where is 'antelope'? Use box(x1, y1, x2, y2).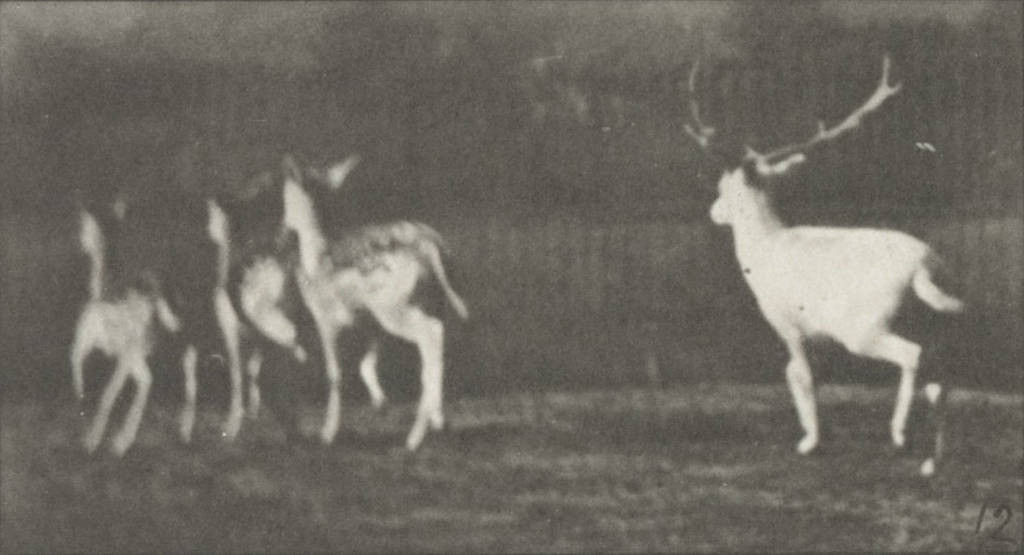
box(274, 158, 473, 452).
